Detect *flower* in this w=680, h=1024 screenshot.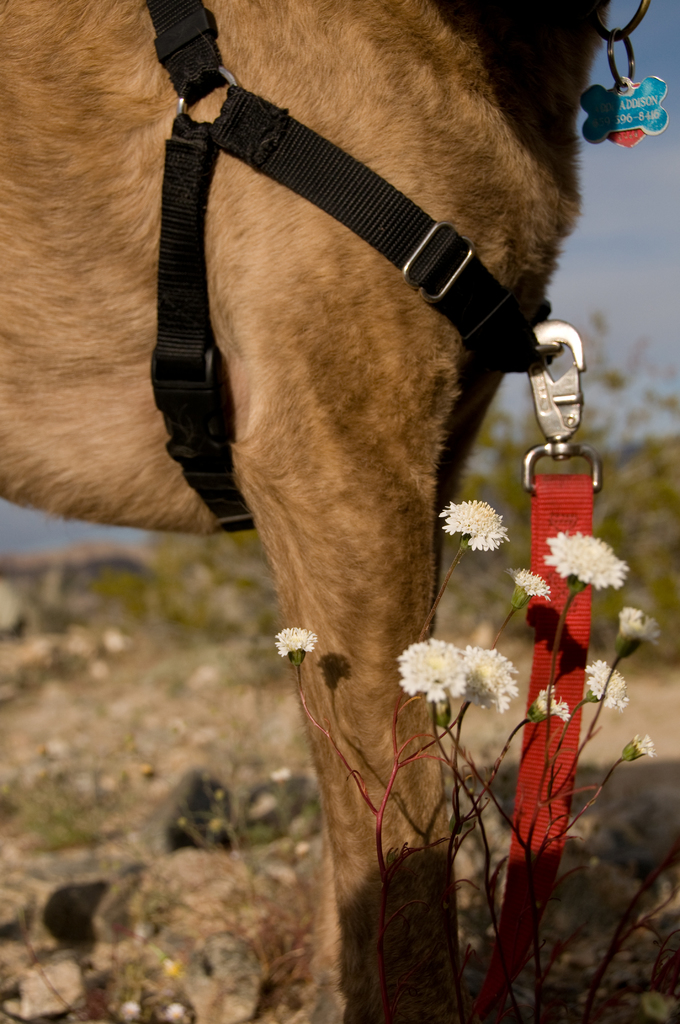
Detection: left=619, top=600, right=658, bottom=657.
